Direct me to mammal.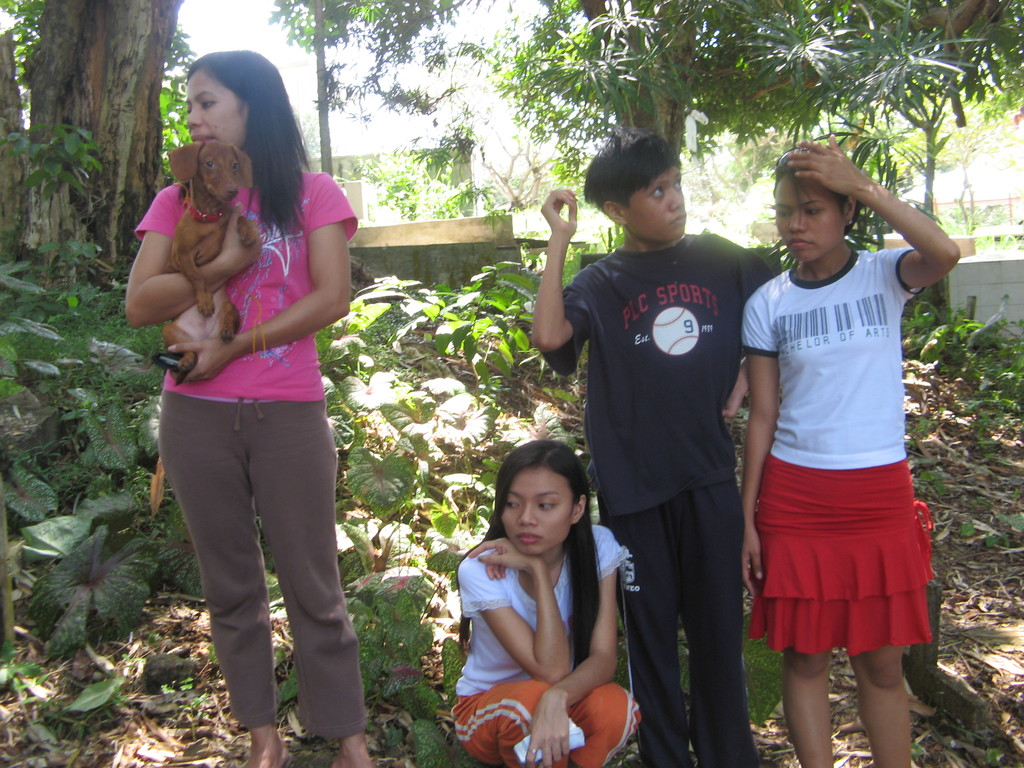
Direction: bbox(525, 130, 776, 767).
